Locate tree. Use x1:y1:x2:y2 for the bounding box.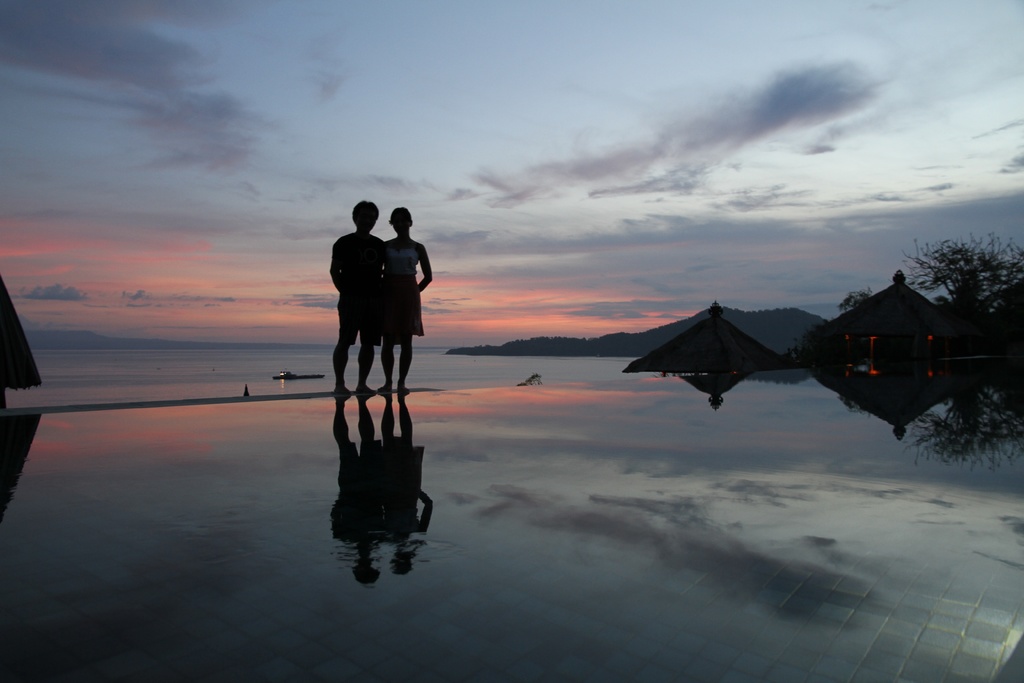
936:218:1008:322.
